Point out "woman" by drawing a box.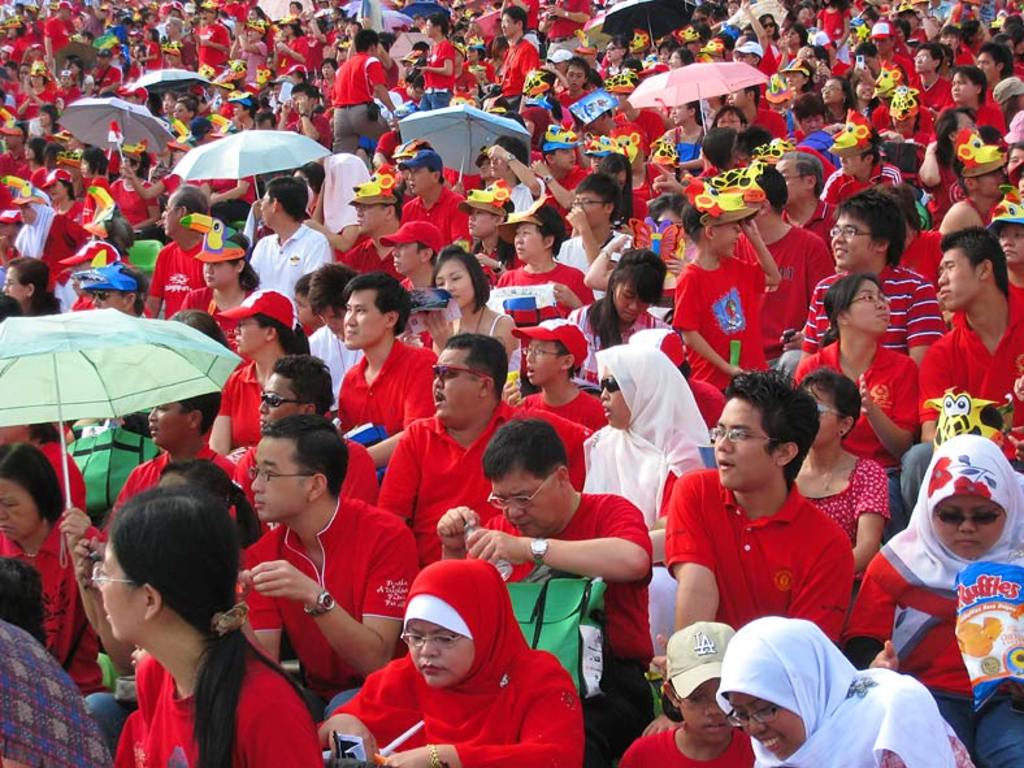
bbox(520, 66, 570, 159).
